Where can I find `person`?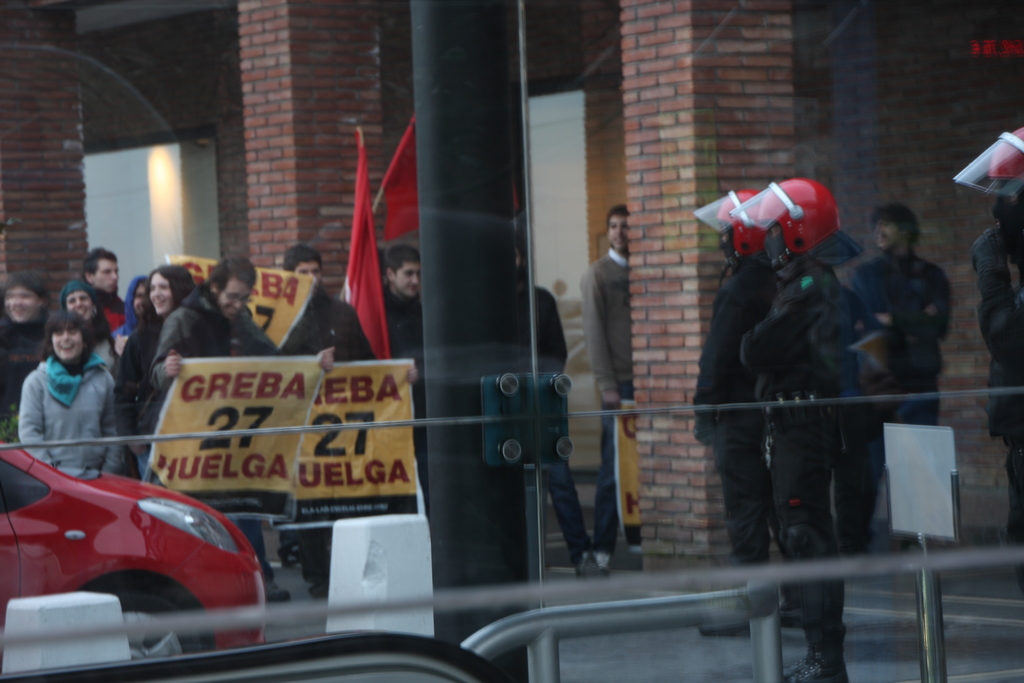
You can find it at x1=126 y1=254 x2=348 y2=615.
